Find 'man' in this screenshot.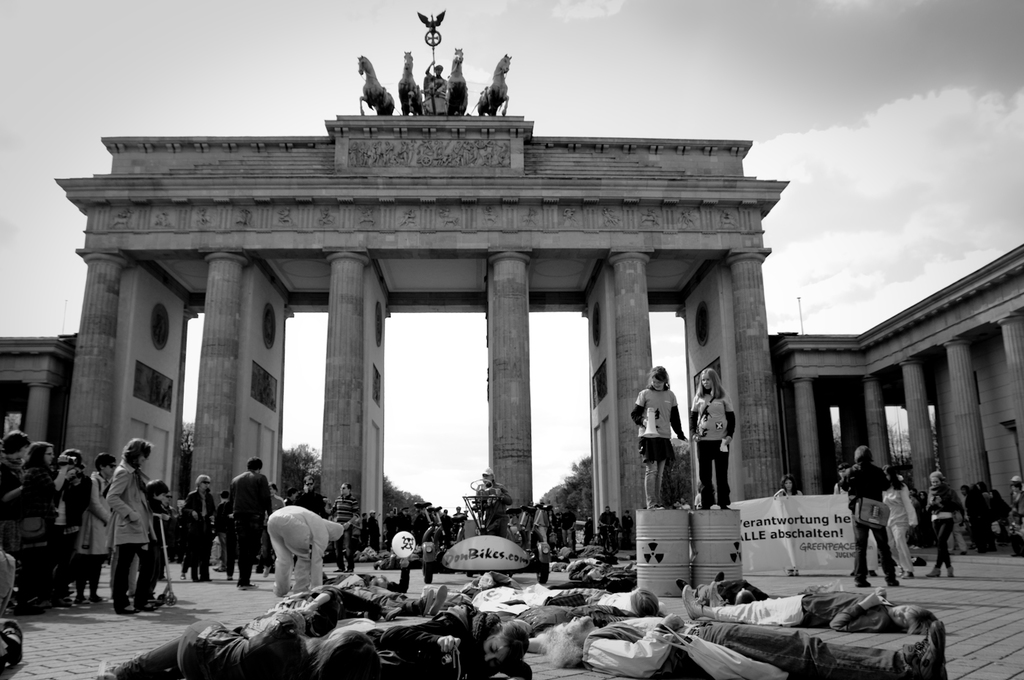
The bounding box for 'man' is <region>598, 503, 617, 545</region>.
